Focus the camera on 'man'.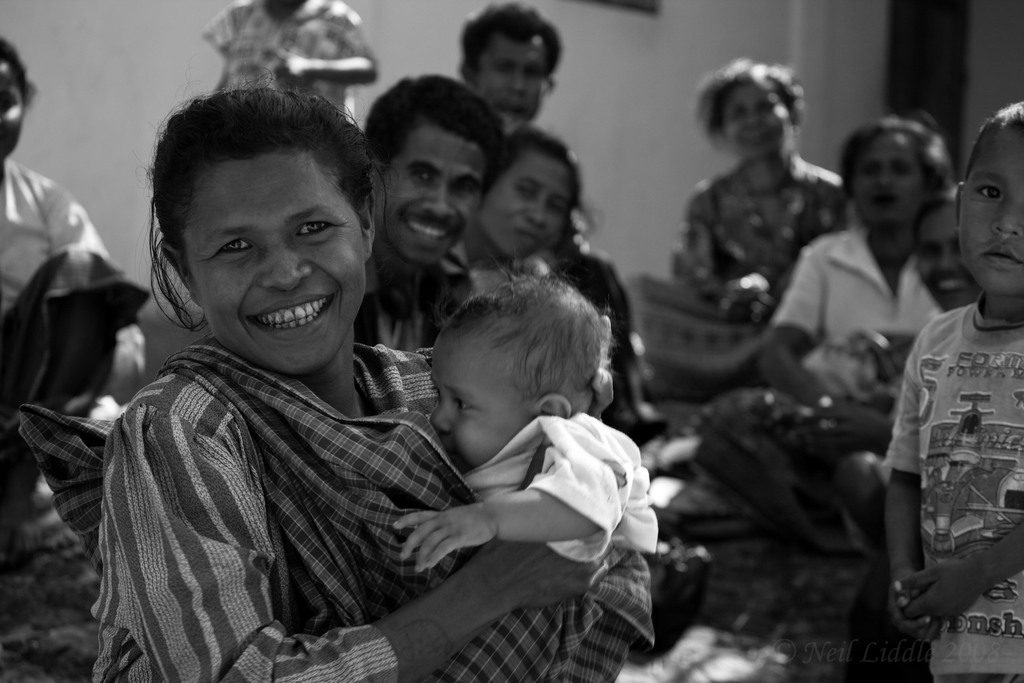
Focus region: l=358, t=72, r=503, b=342.
